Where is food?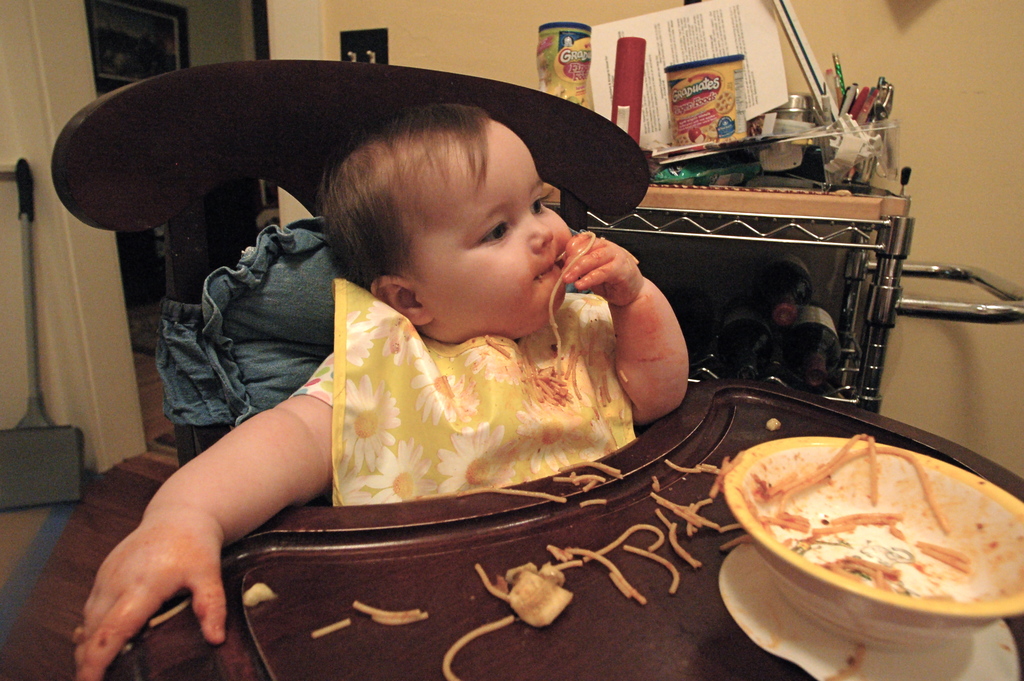
bbox=(150, 596, 188, 625).
